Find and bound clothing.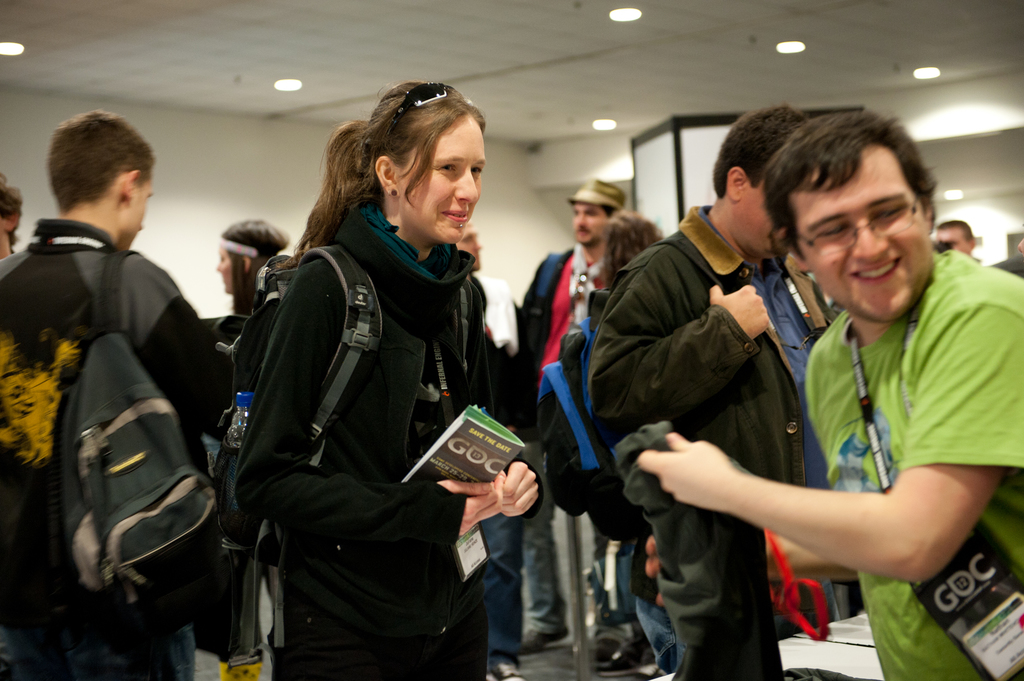
Bound: BBox(513, 233, 613, 637).
